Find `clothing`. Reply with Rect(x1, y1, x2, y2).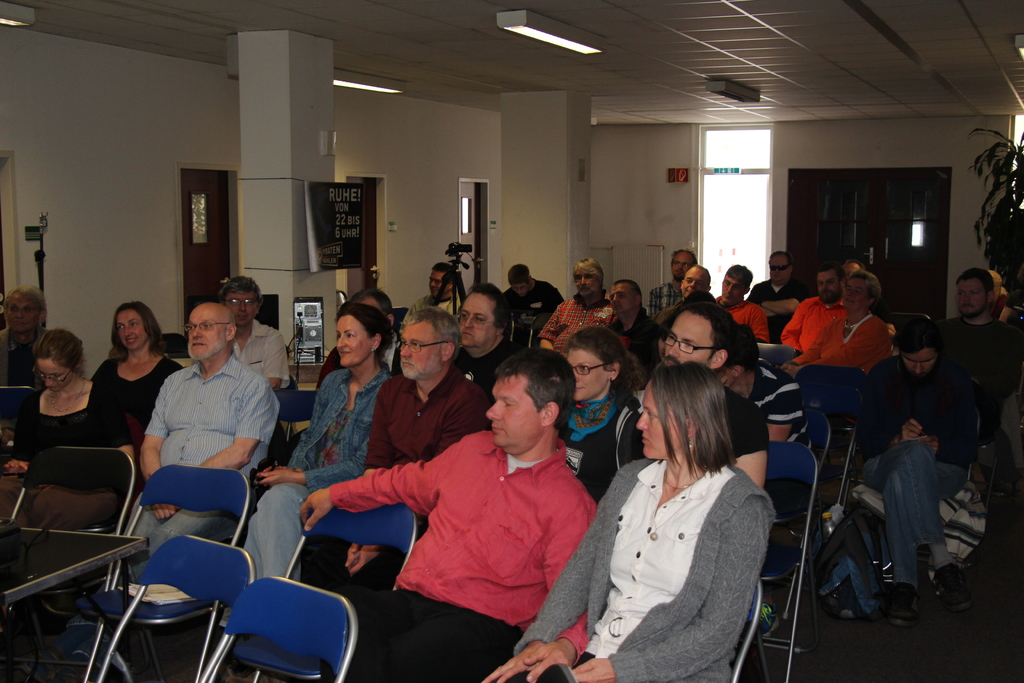
Rect(646, 273, 691, 317).
